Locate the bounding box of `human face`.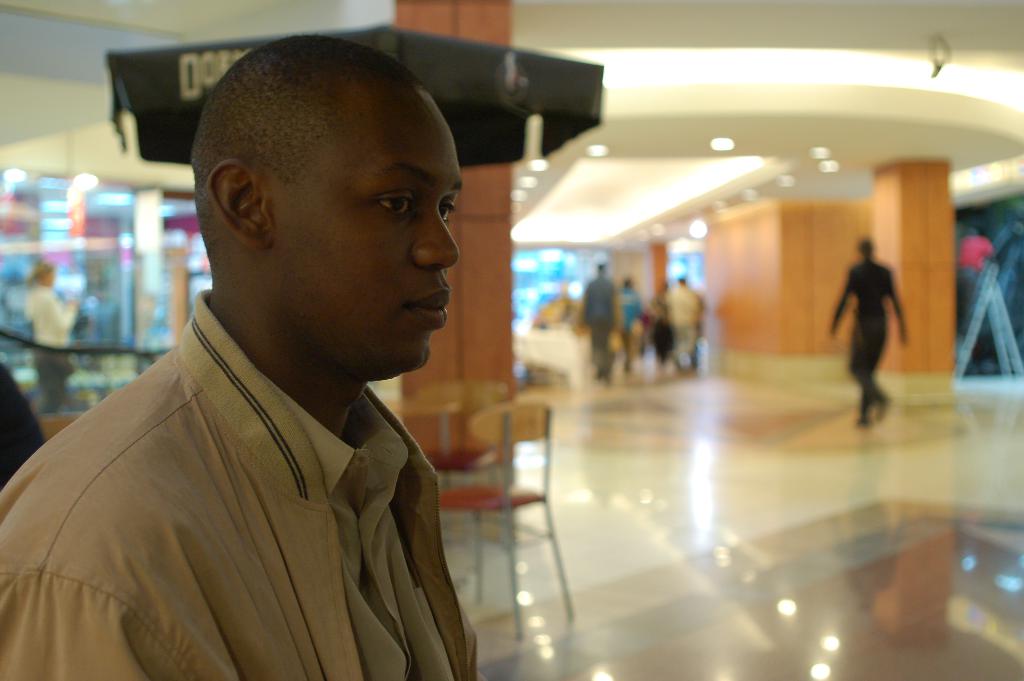
Bounding box: locate(259, 86, 463, 377).
